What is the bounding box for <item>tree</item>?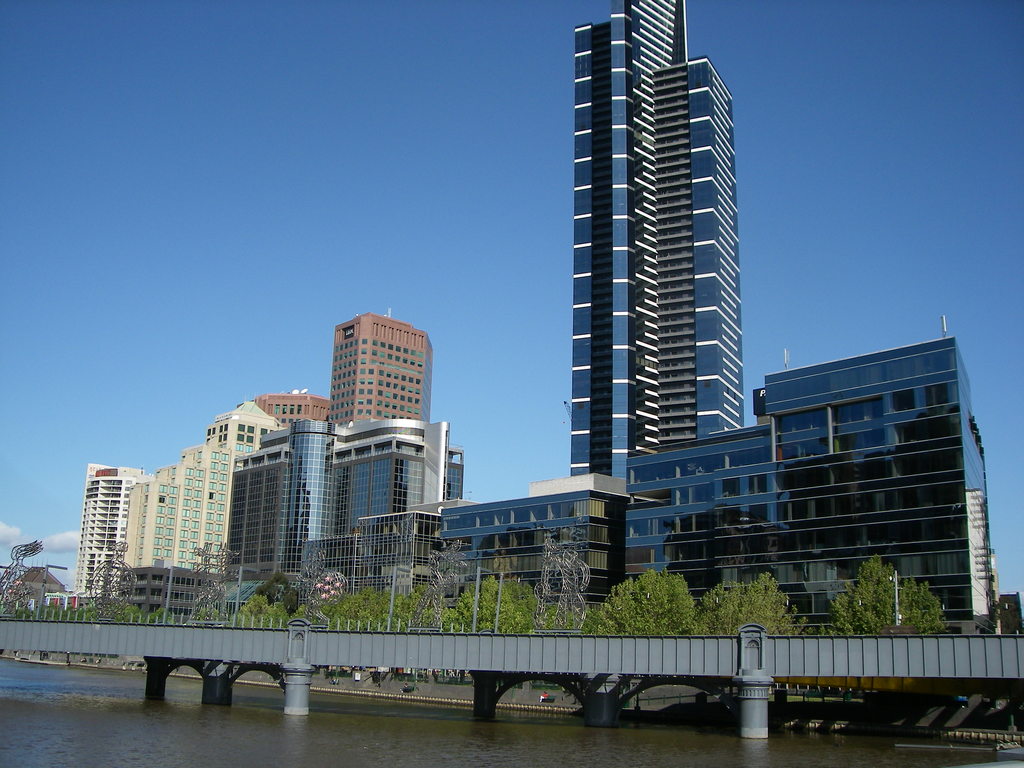
835 550 948 634.
